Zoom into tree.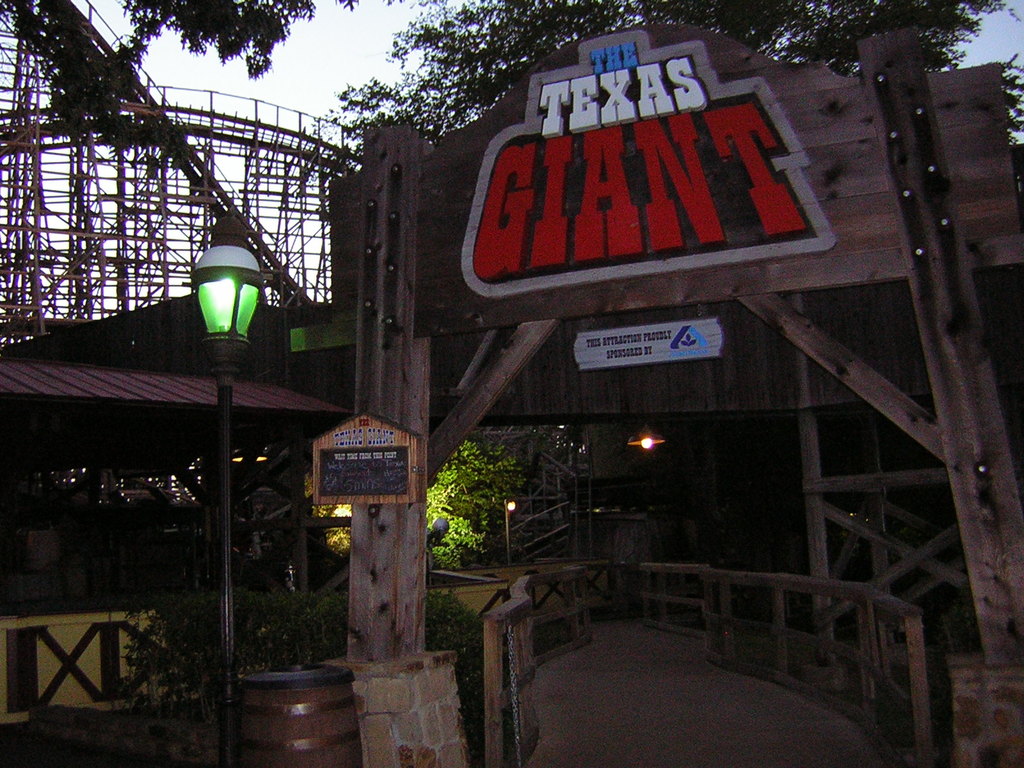
Zoom target: bbox=(426, 441, 529, 575).
